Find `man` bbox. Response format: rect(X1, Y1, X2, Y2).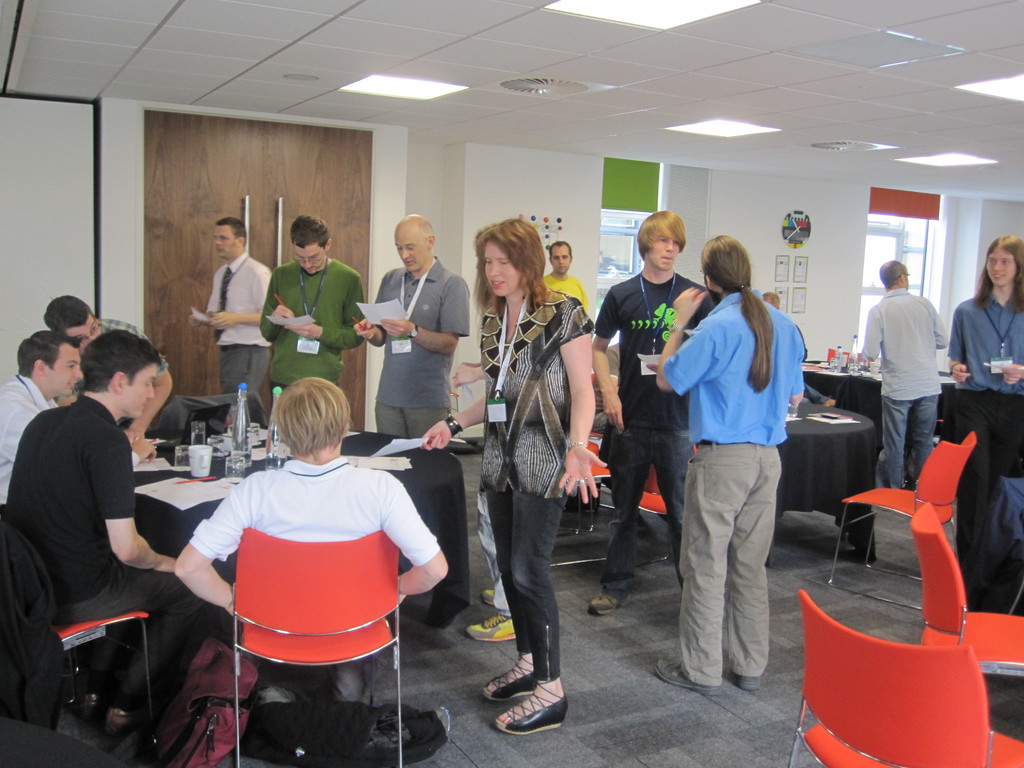
rect(260, 216, 366, 402).
